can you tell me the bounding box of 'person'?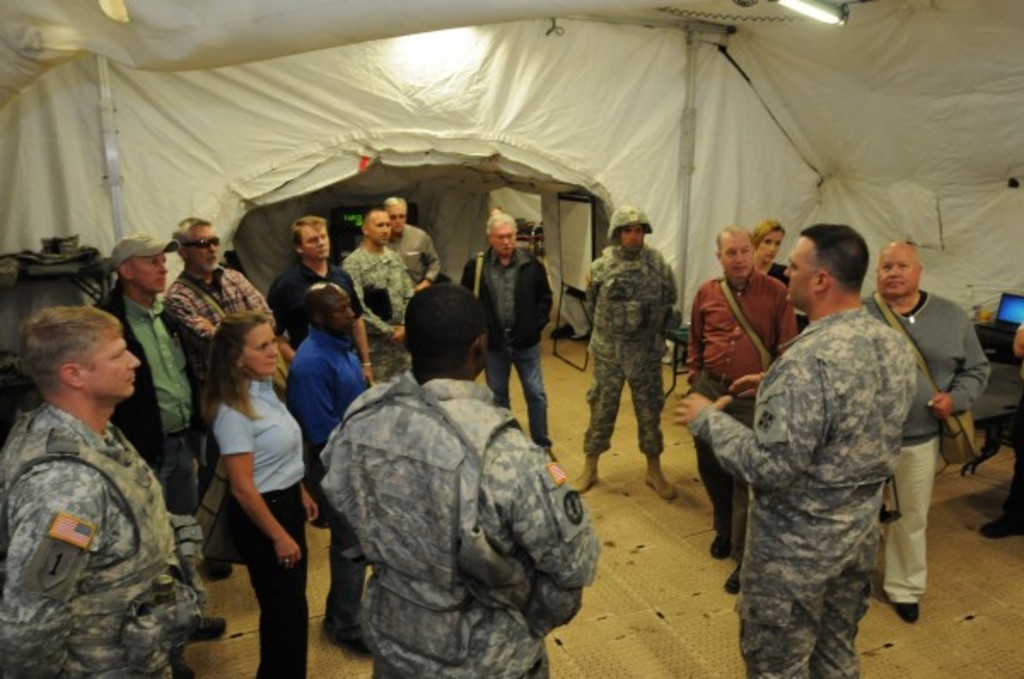
bbox=(688, 222, 923, 677).
